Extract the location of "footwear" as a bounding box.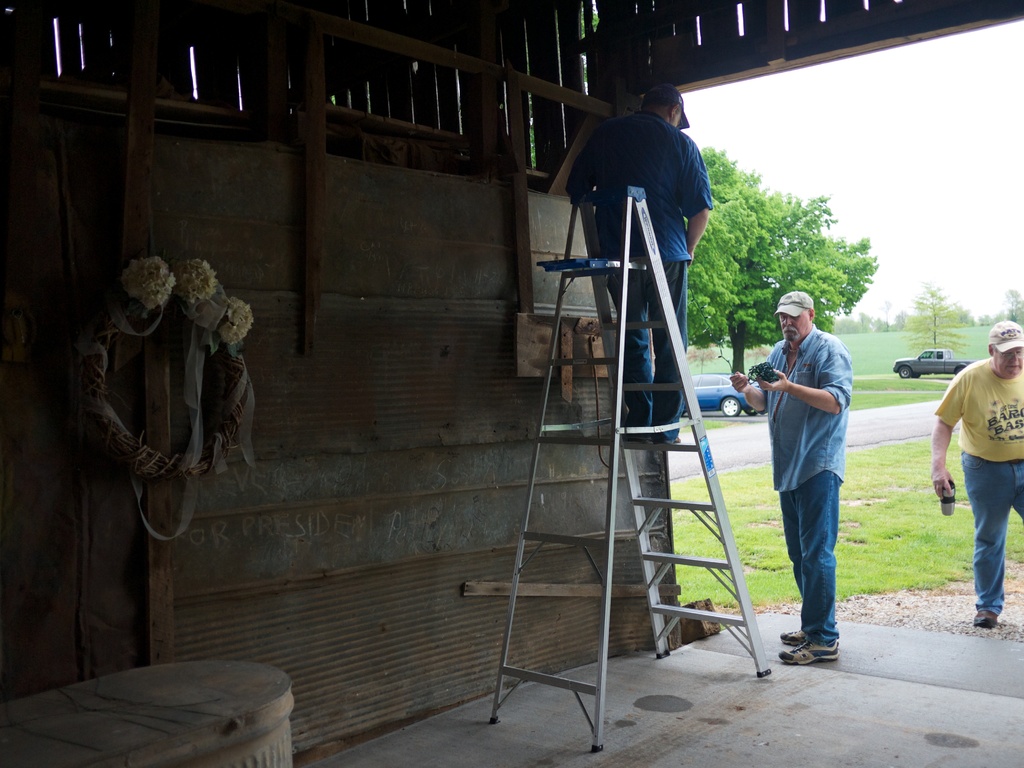
x1=778, y1=628, x2=811, y2=644.
